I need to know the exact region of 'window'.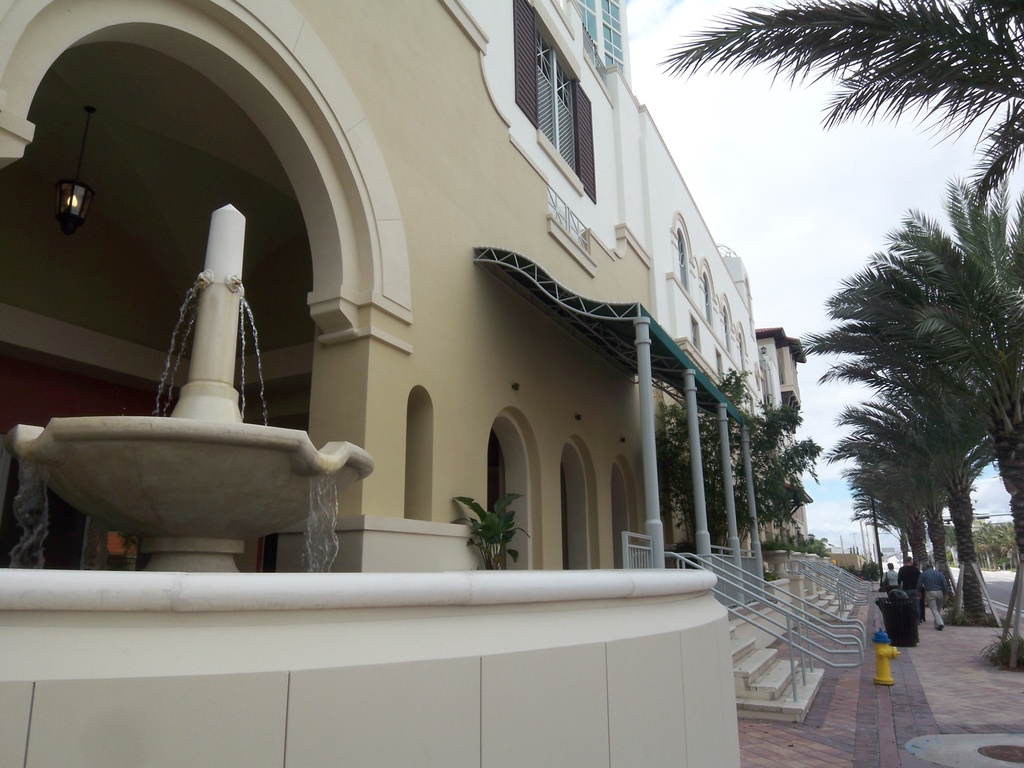
Region: bbox(500, 10, 623, 213).
